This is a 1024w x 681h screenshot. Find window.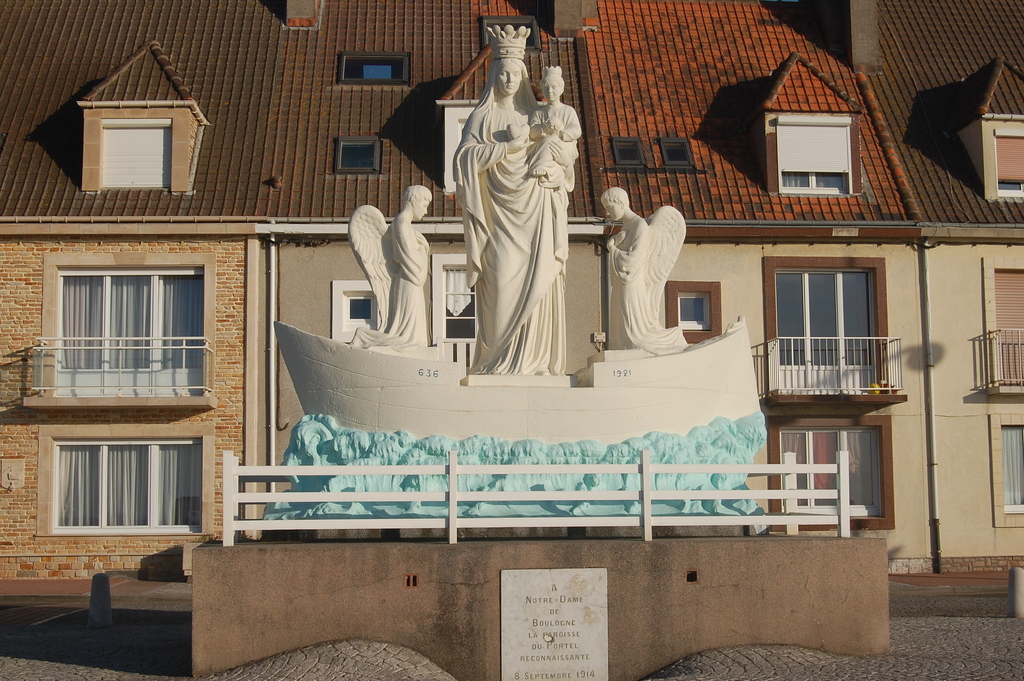
Bounding box: region(346, 295, 374, 318).
